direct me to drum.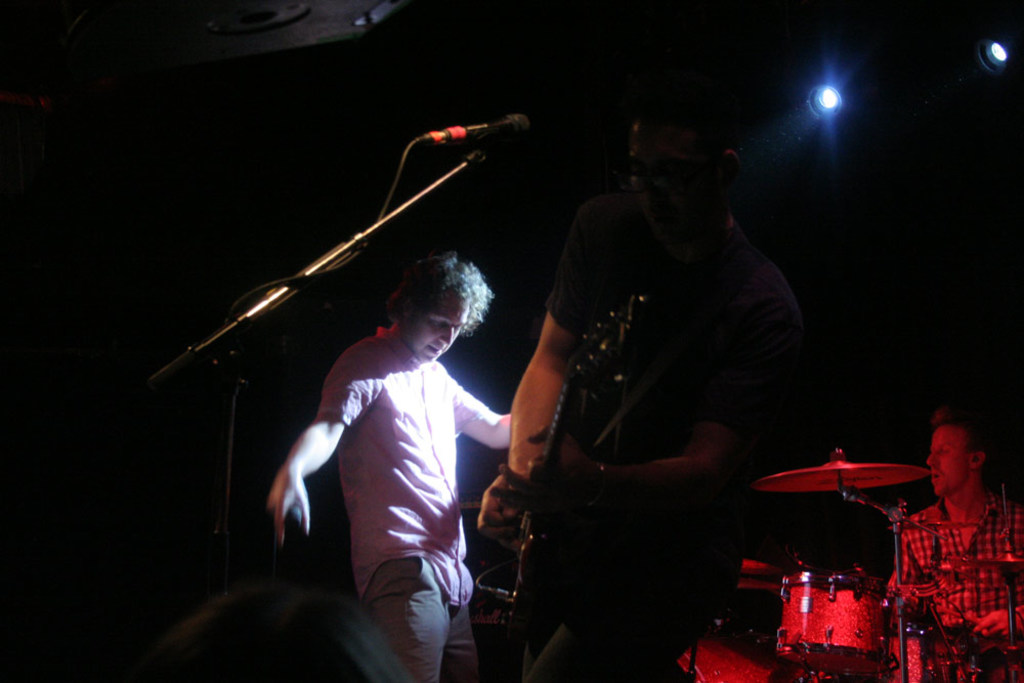
Direction: Rect(880, 624, 934, 682).
